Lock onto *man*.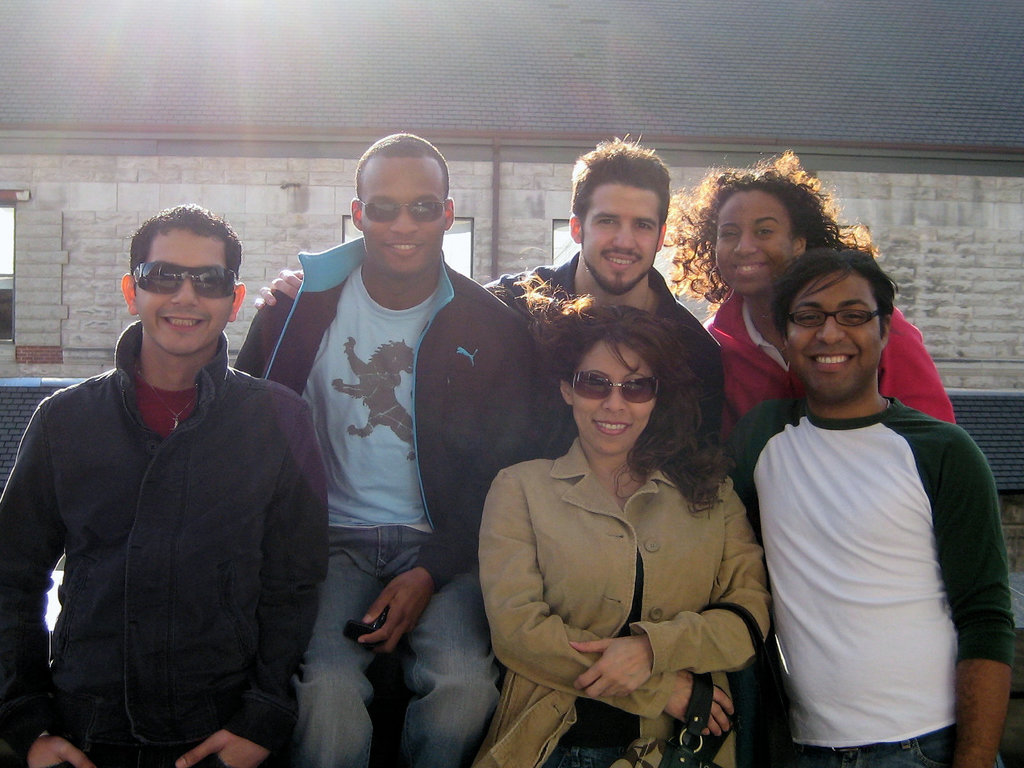
Locked: (724, 246, 1017, 767).
